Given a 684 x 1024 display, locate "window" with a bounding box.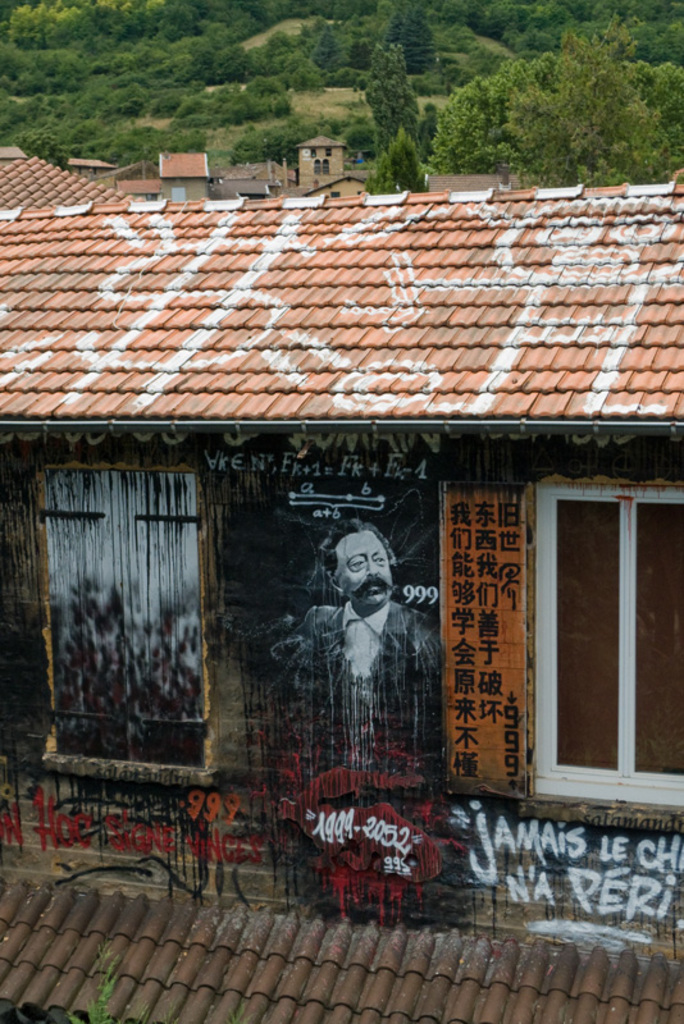
Located: [left=37, top=387, right=240, bottom=829].
